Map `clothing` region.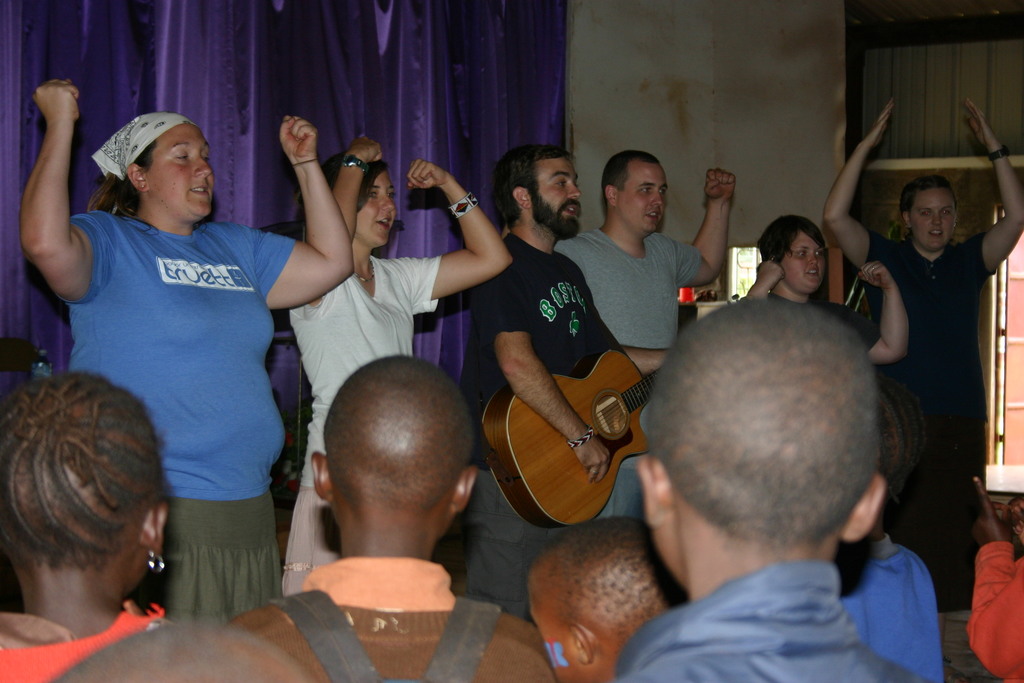
Mapped to BBox(49, 198, 292, 496).
